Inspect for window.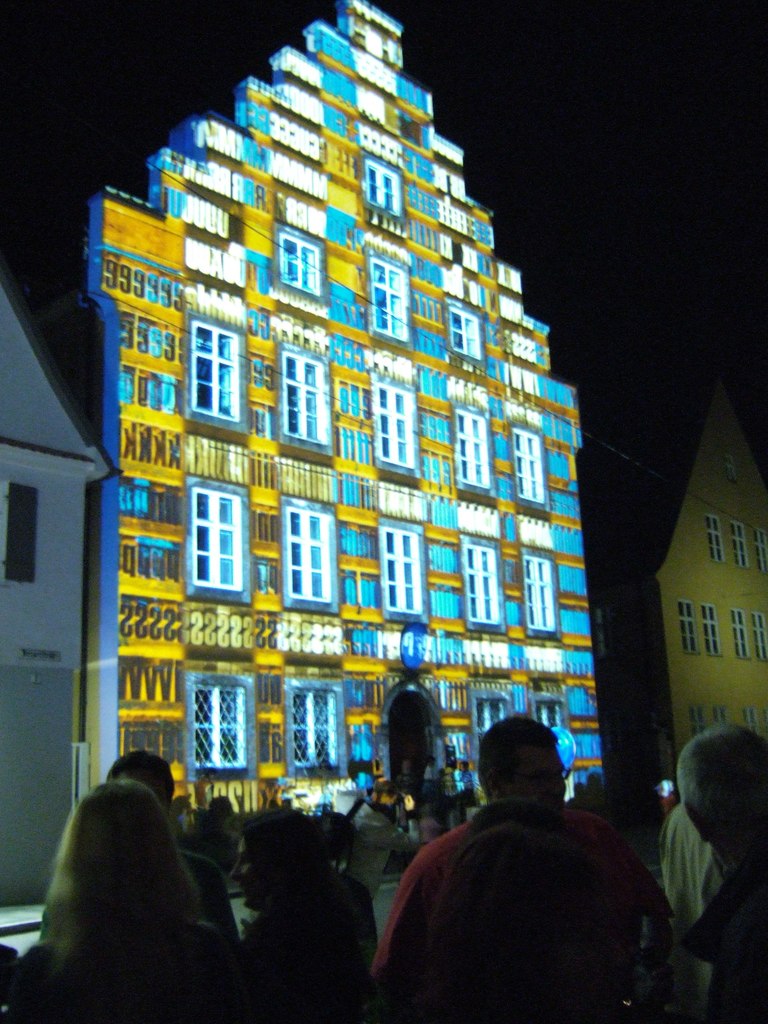
Inspection: 282,492,340,614.
